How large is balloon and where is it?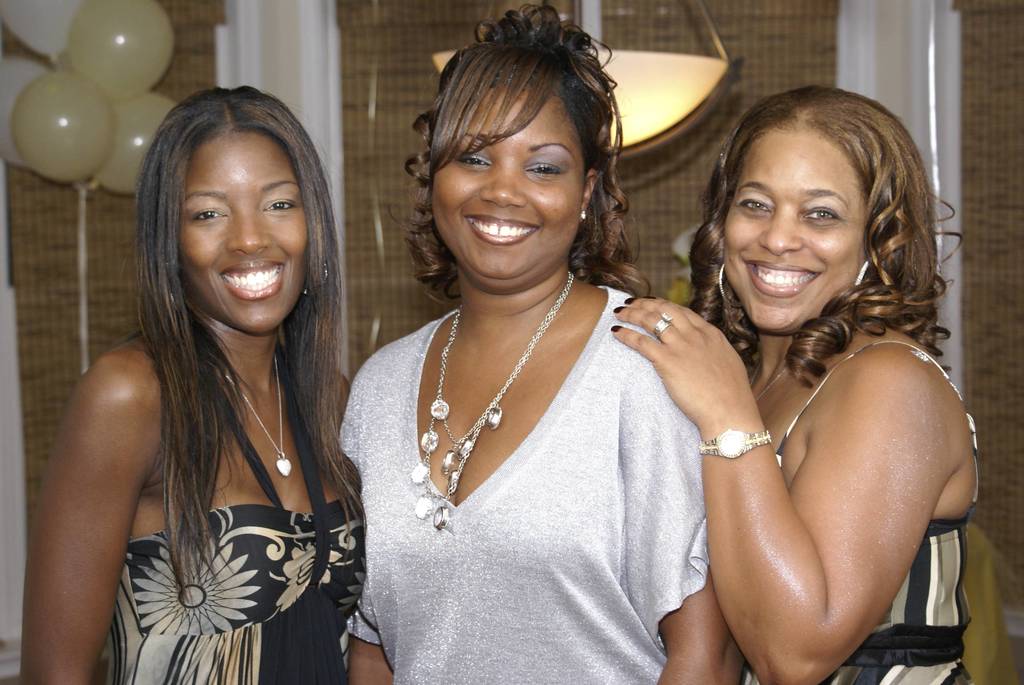
Bounding box: detection(0, 0, 79, 54).
